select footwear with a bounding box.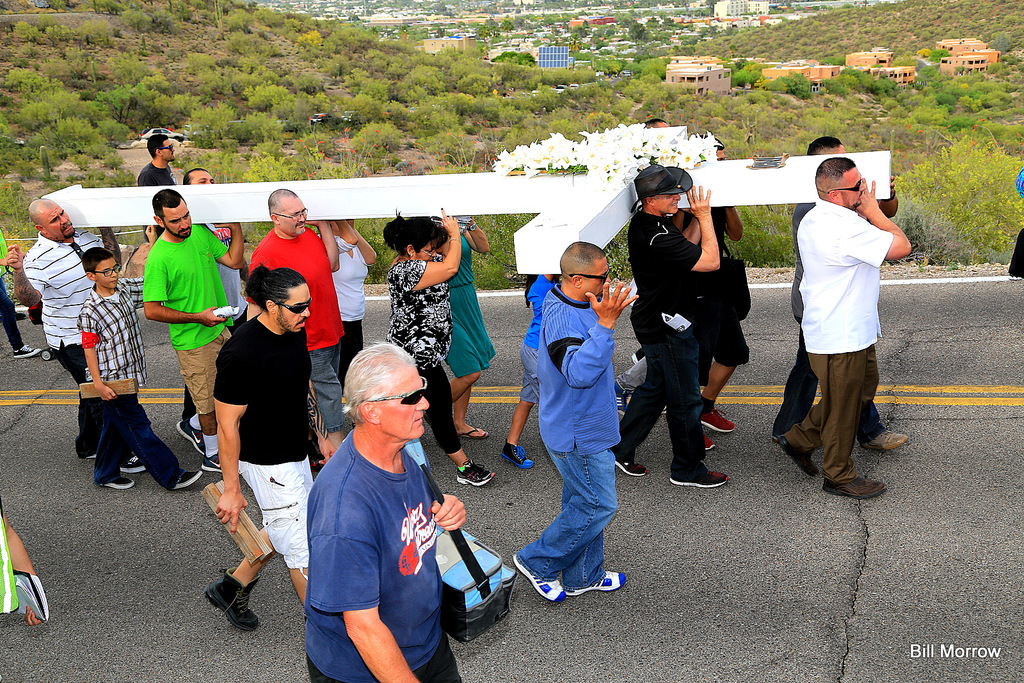
select_region(116, 455, 146, 475).
